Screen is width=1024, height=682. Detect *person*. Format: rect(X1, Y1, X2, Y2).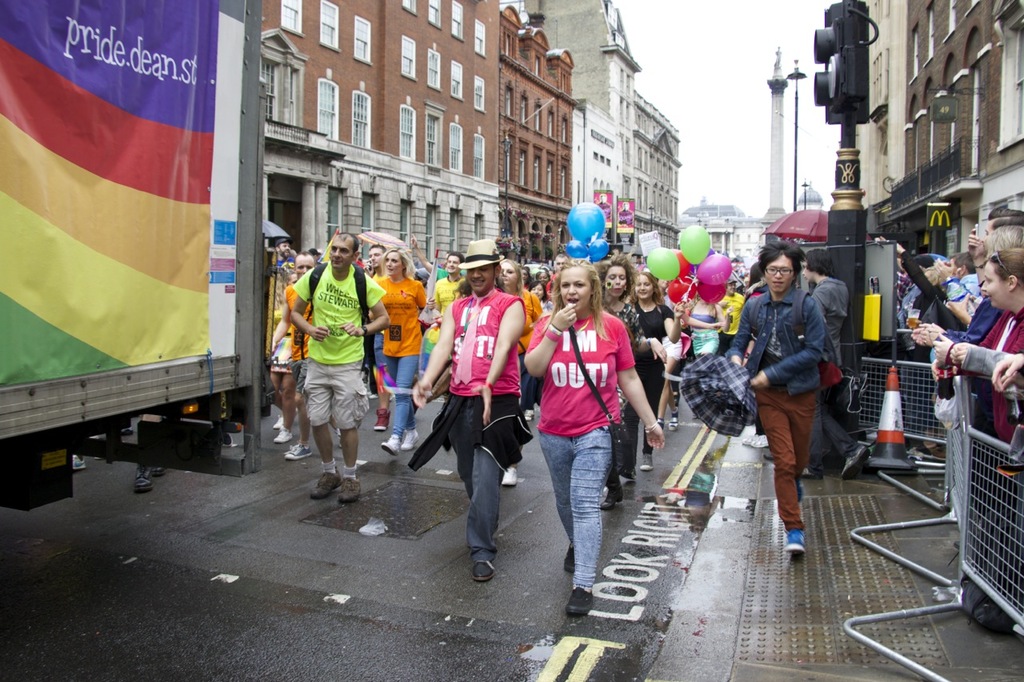
rect(726, 233, 823, 554).
